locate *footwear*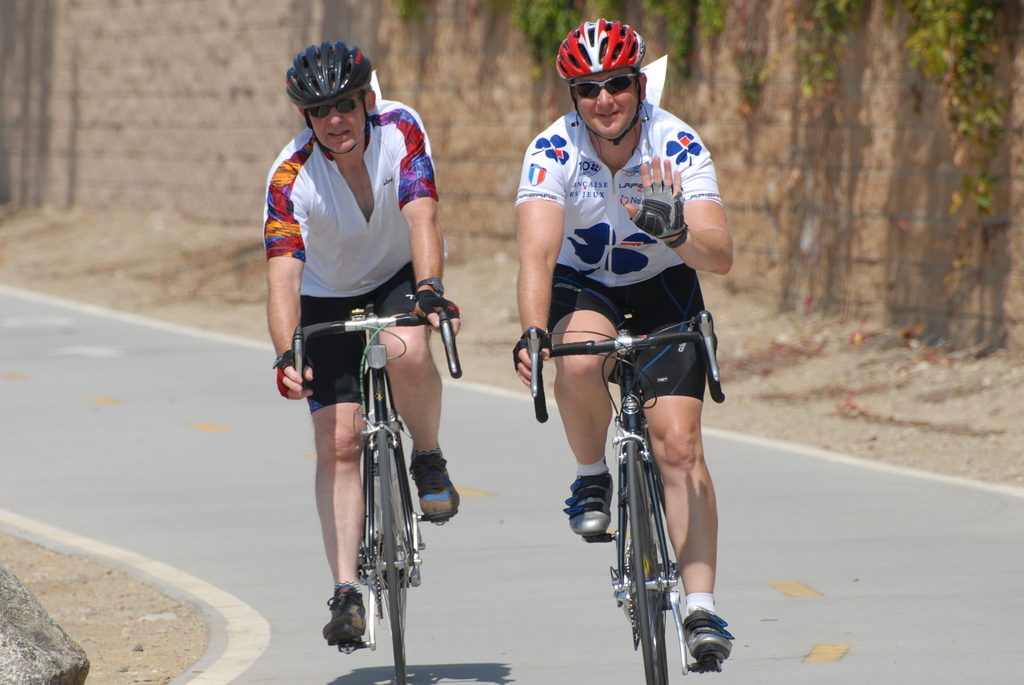
x1=563, y1=462, x2=616, y2=535
